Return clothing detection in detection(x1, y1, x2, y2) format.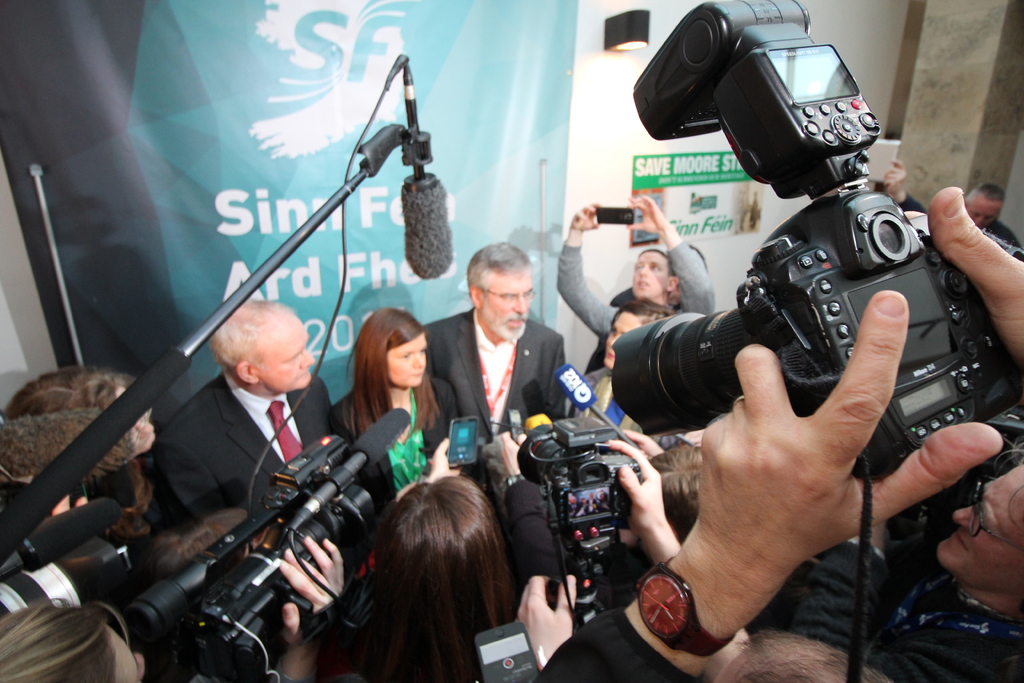
detection(157, 373, 333, 533).
